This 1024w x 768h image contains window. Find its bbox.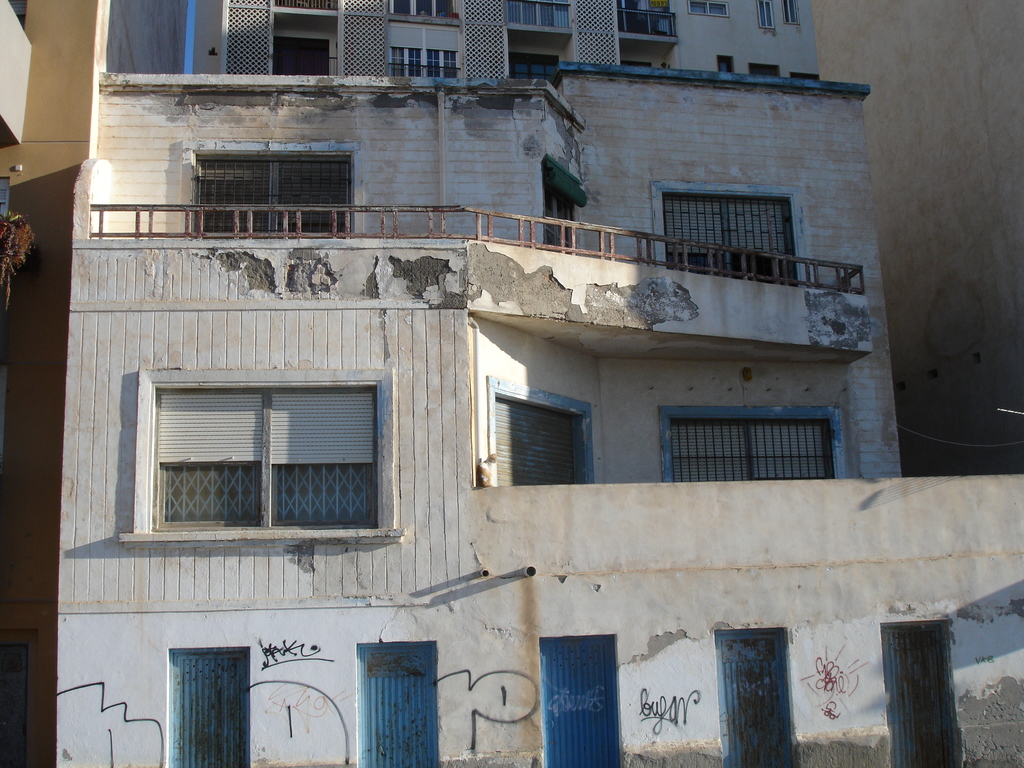
detection(486, 373, 597, 484).
